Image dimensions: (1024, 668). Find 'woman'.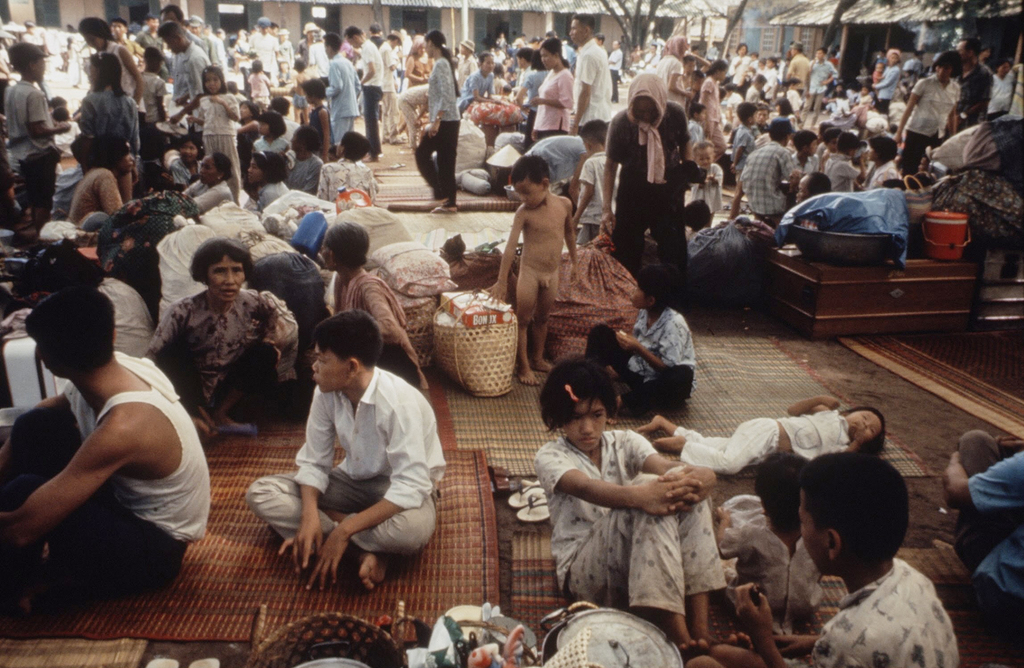
[178, 149, 237, 214].
